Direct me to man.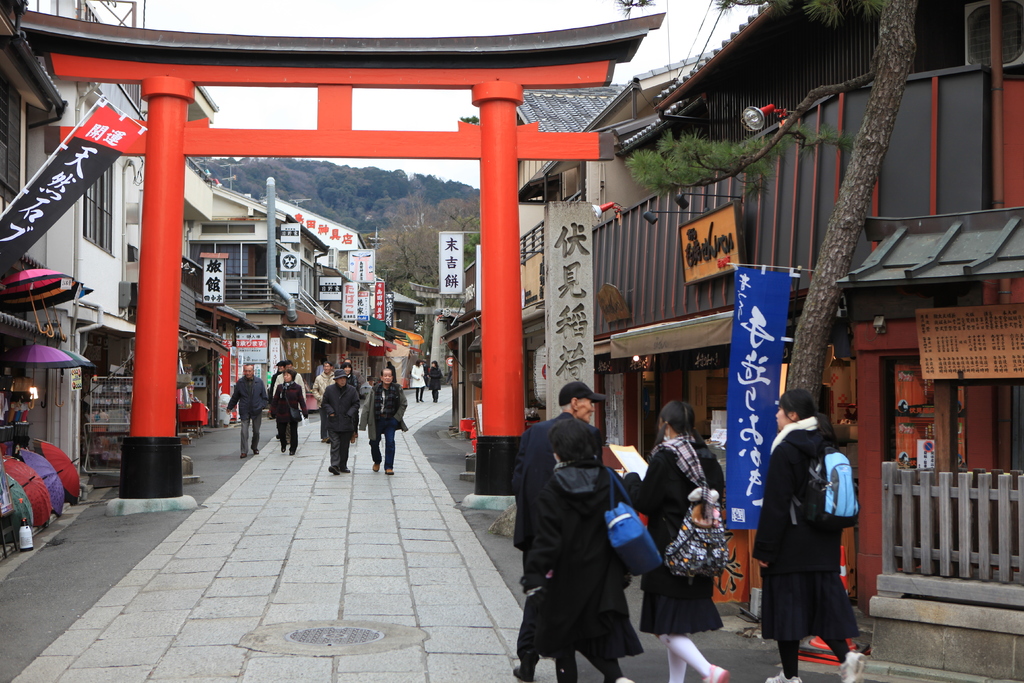
Direction: {"x1": 353, "y1": 370, "x2": 406, "y2": 479}.
